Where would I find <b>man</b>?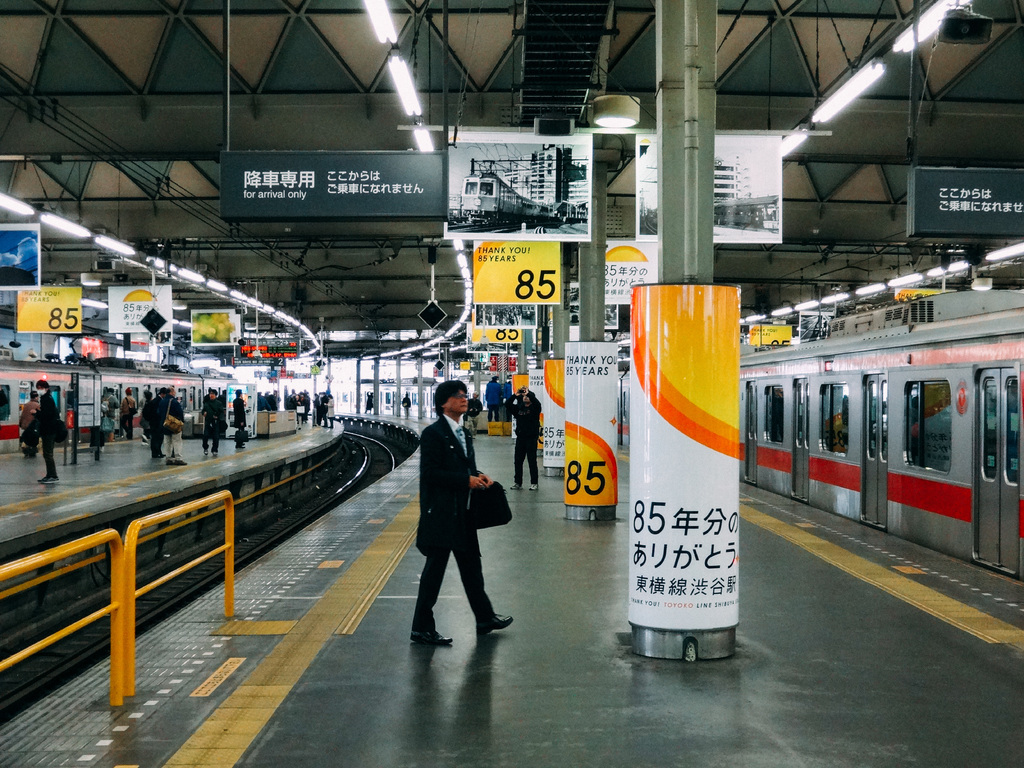
At <region>17, 393, 40, 456</region>.
